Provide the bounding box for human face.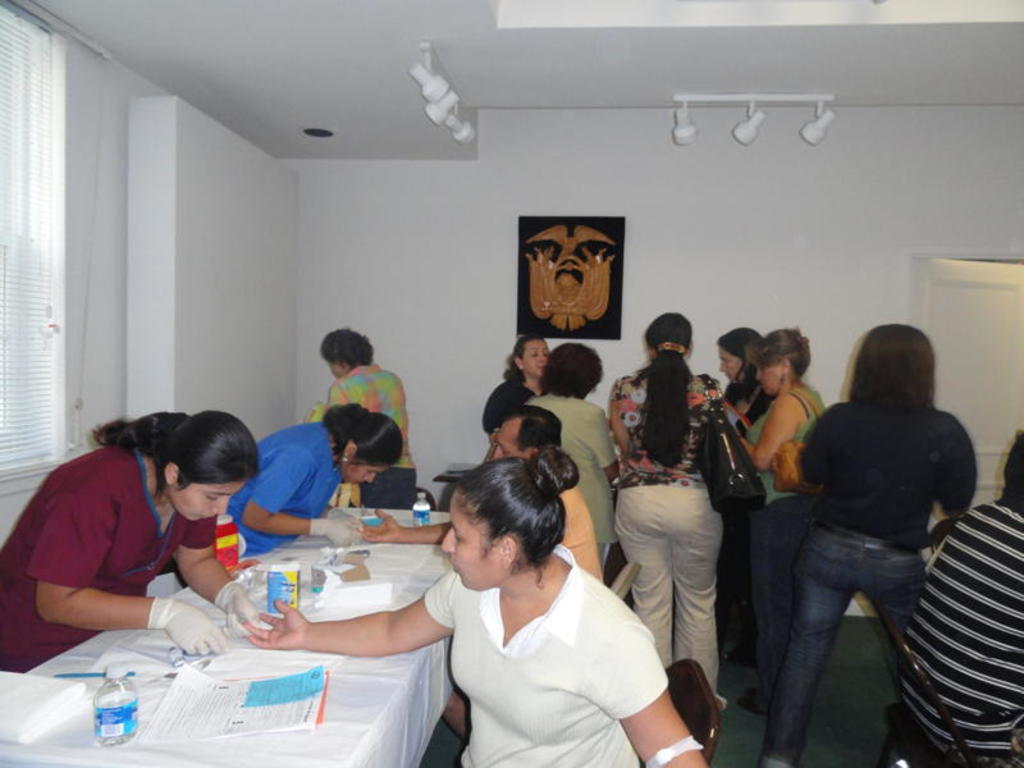
(442, 499, 507, 584).
